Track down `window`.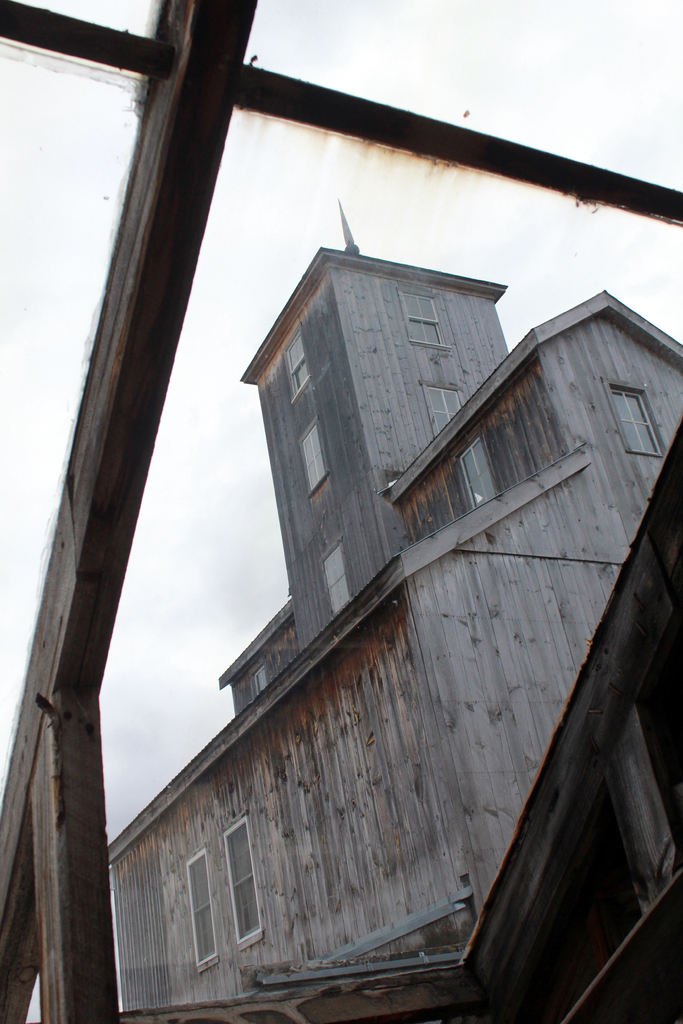
Tracked to region(283, 330, 309, 399).
